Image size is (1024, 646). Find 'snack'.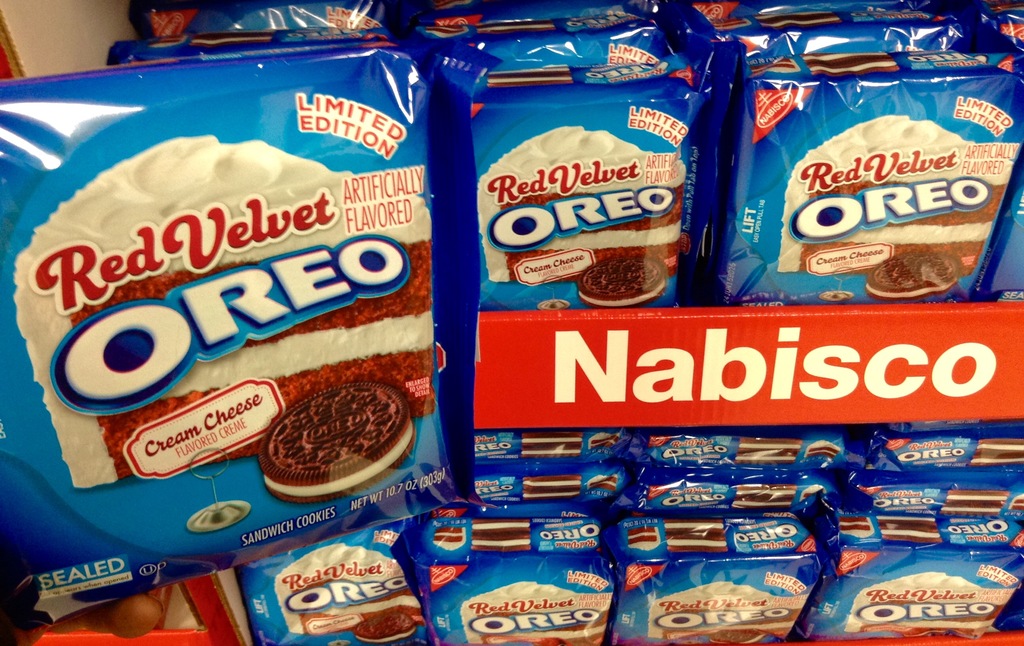
{"x1": 861, "y1": 256, "x2": 970, "y2": 301}.
